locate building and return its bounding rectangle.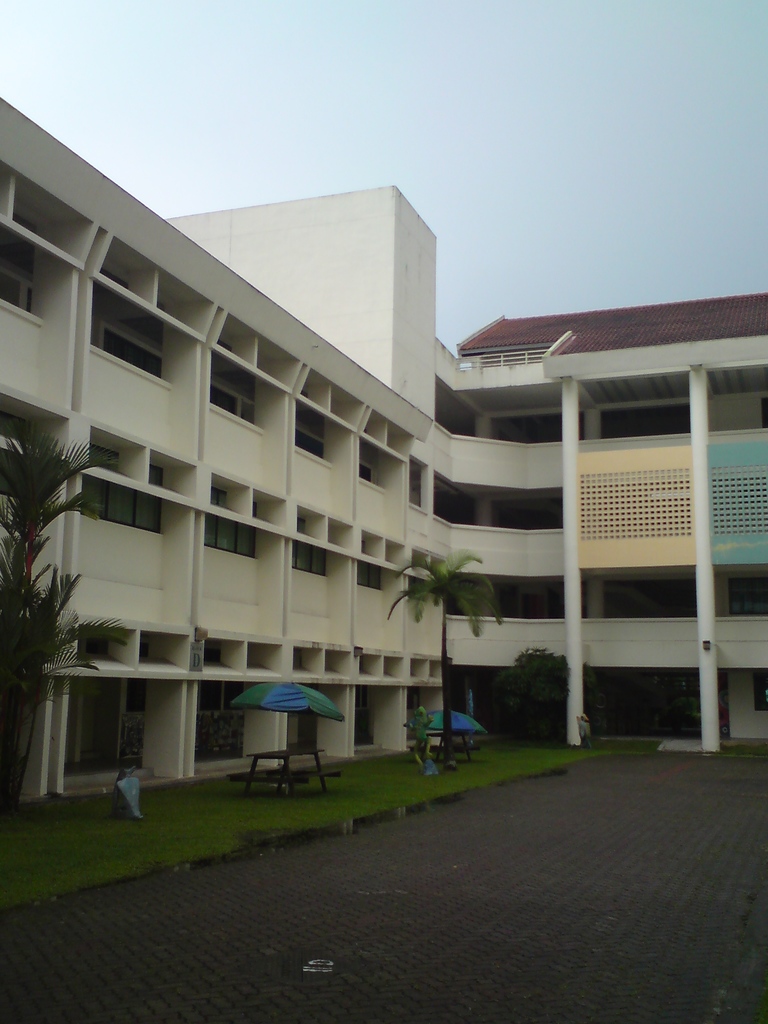
(left=0, top=92, right=767, bottom=815).
